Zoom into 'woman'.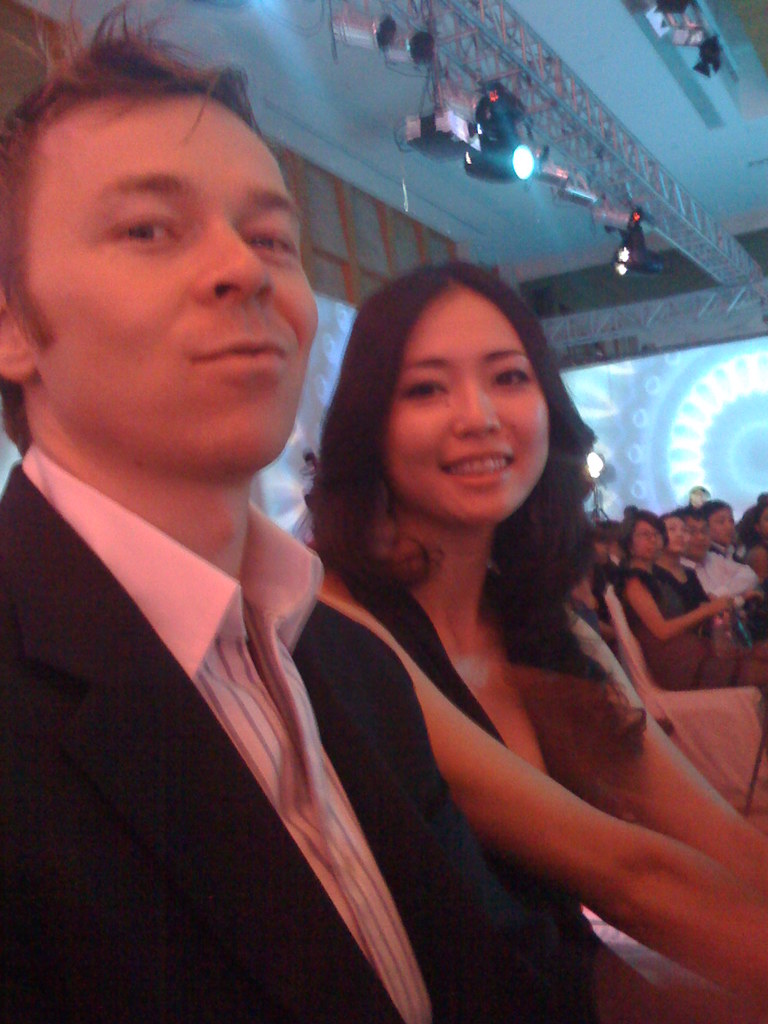
Zoom target: 653 508 712 639.
